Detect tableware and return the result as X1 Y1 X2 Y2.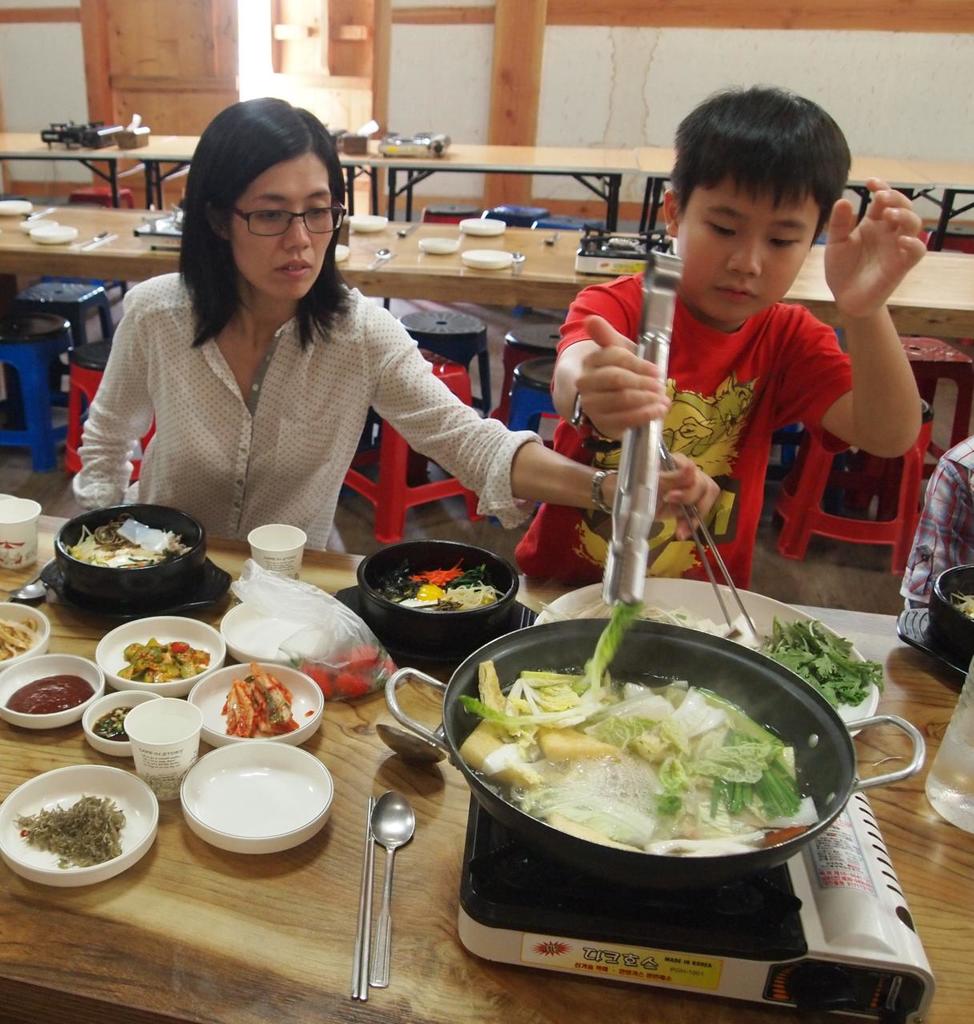
532 568 888 744.
